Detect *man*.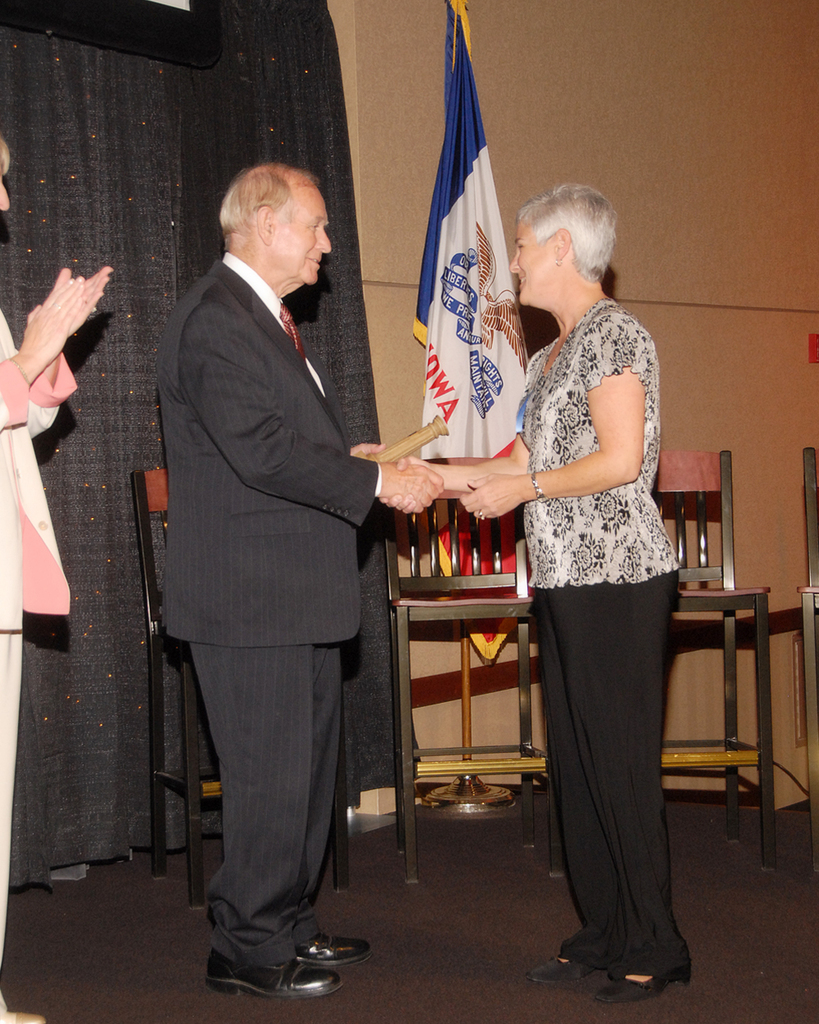
Detected at crop(134, 112, 421, 986).
